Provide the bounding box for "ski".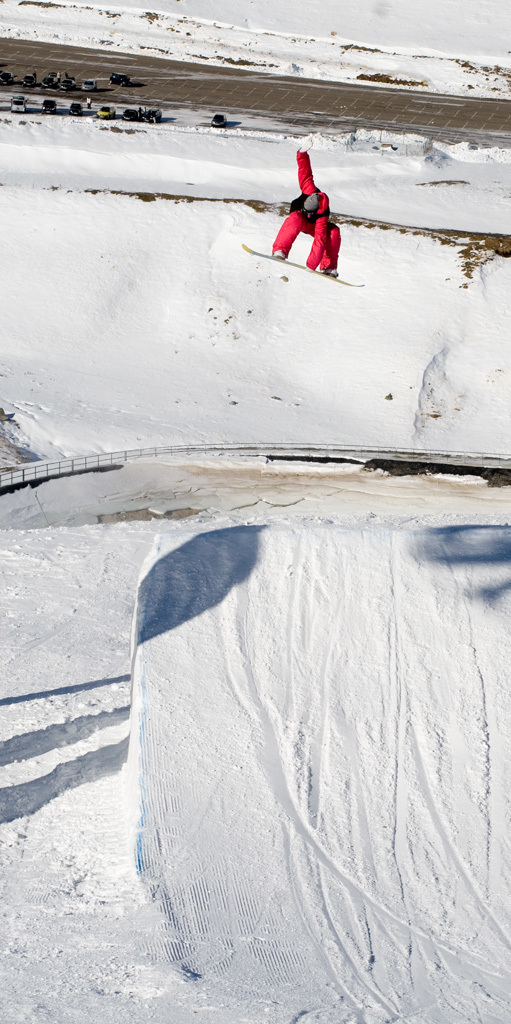
left=243, top=241, right=353, bottom=283.
